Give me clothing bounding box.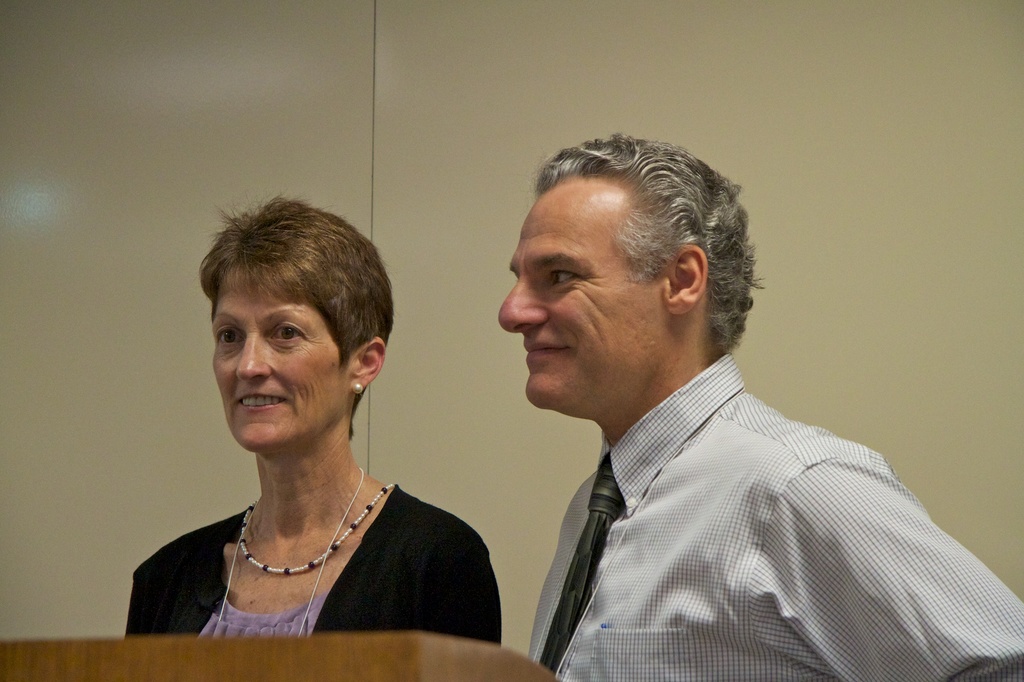
<region>527, 349, 1023, 681</region>.
